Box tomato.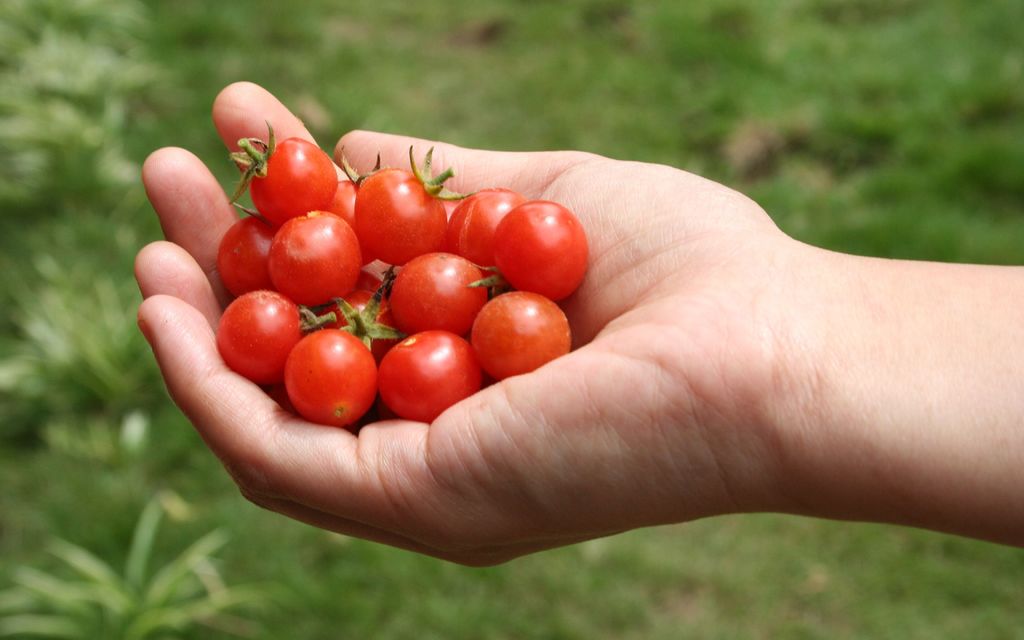
{"x1": 364, "y1": 320, "x2": 466, "y2": 419}.
